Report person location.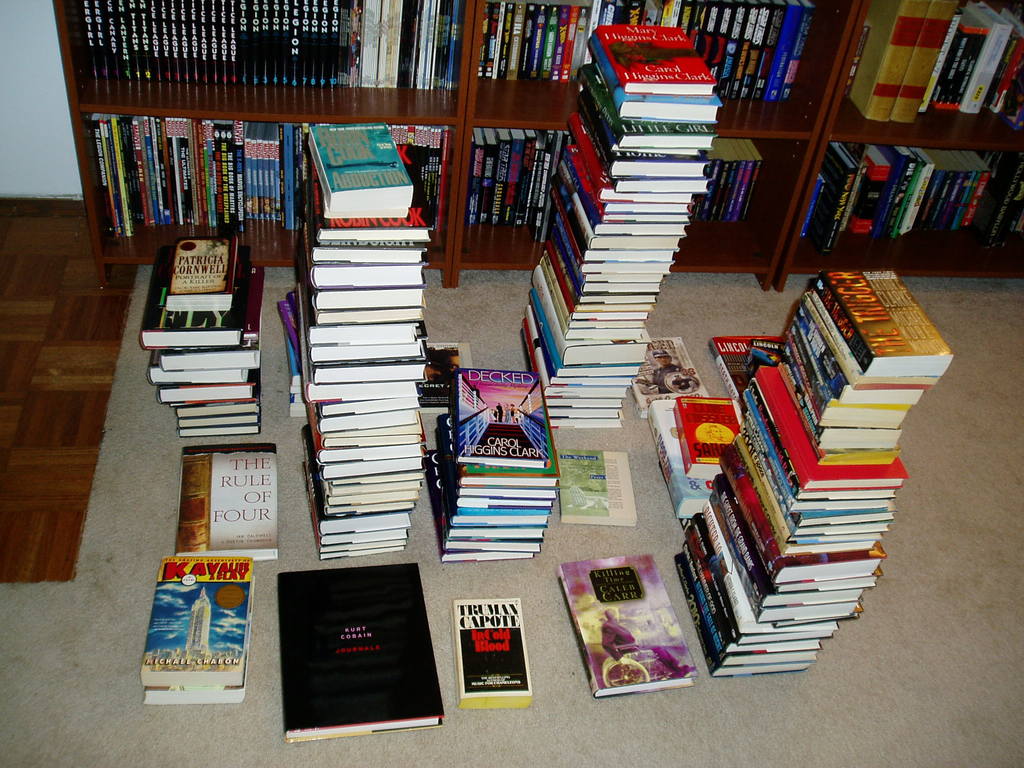
Report: x1=425 y1=346 x2=444 y2=383.
